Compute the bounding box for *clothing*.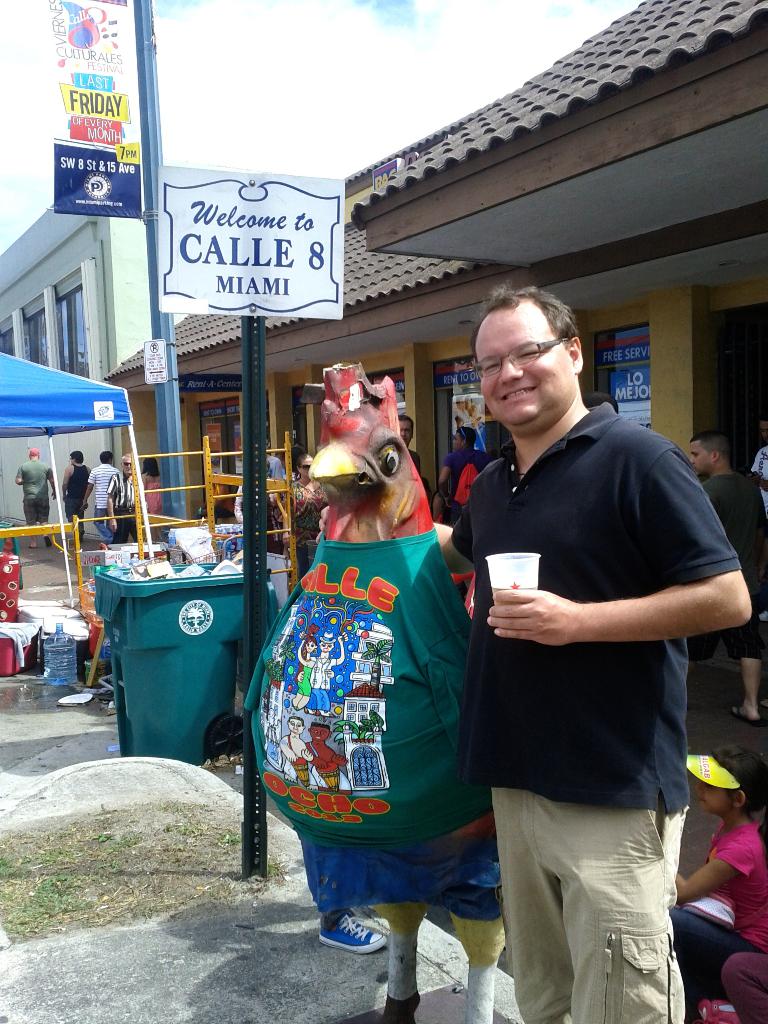
rect(228, 471, 285, 552).
